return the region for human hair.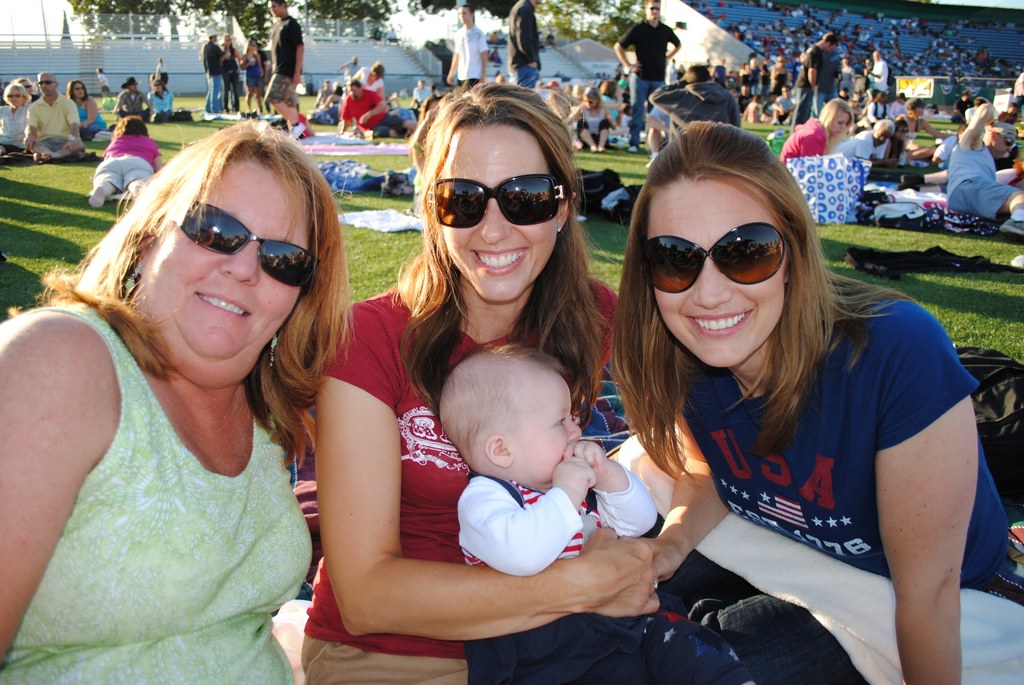
box=[385, 83, 609, 430].
